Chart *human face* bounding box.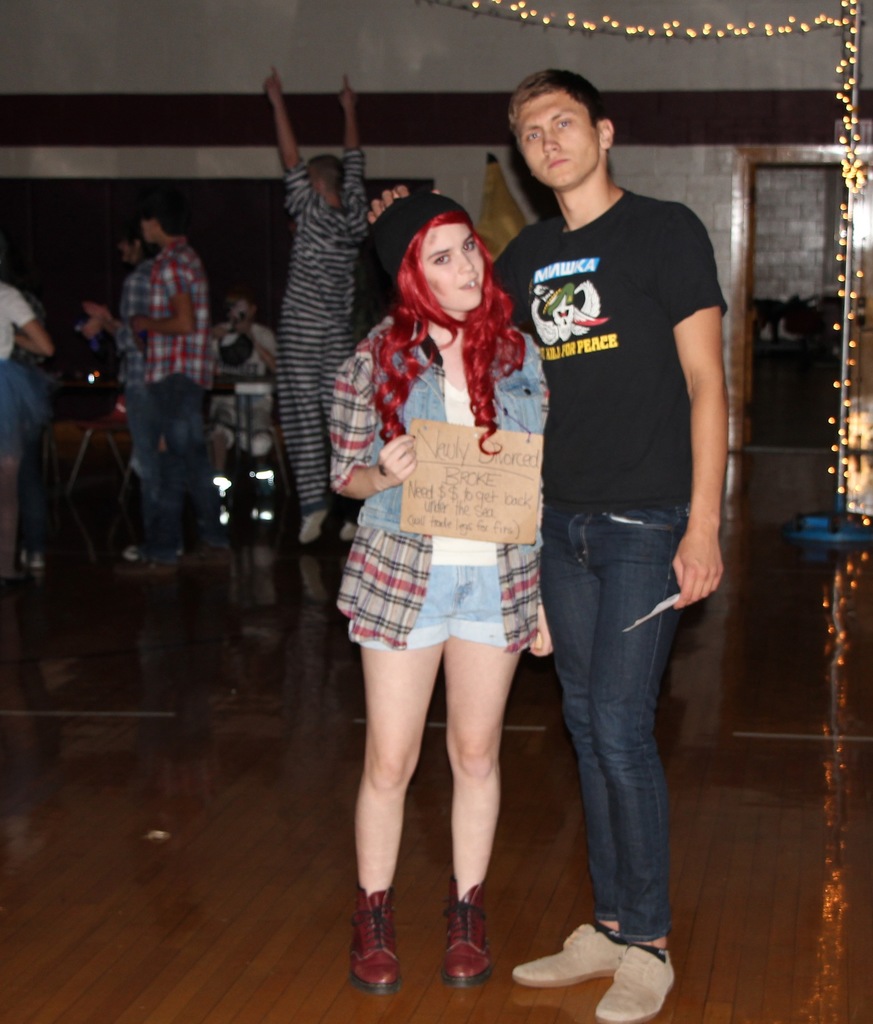
Charted: bbox=(418, 223, 492, 312).
